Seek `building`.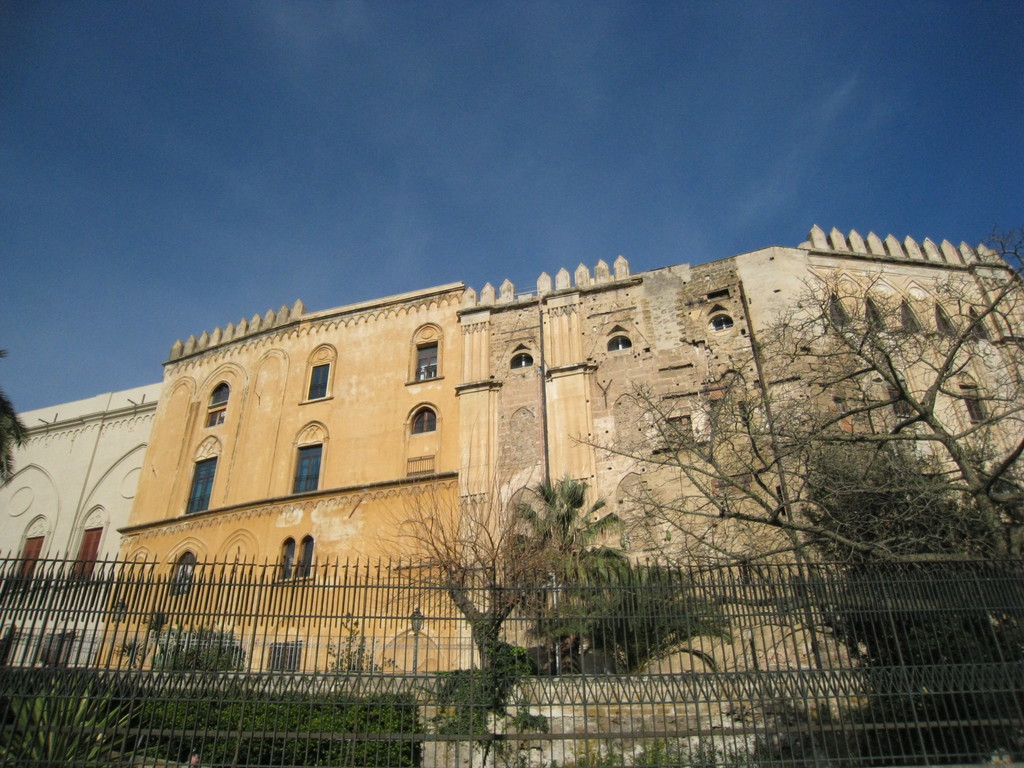
(left=459, top=240, right=1023, bottom=767).
